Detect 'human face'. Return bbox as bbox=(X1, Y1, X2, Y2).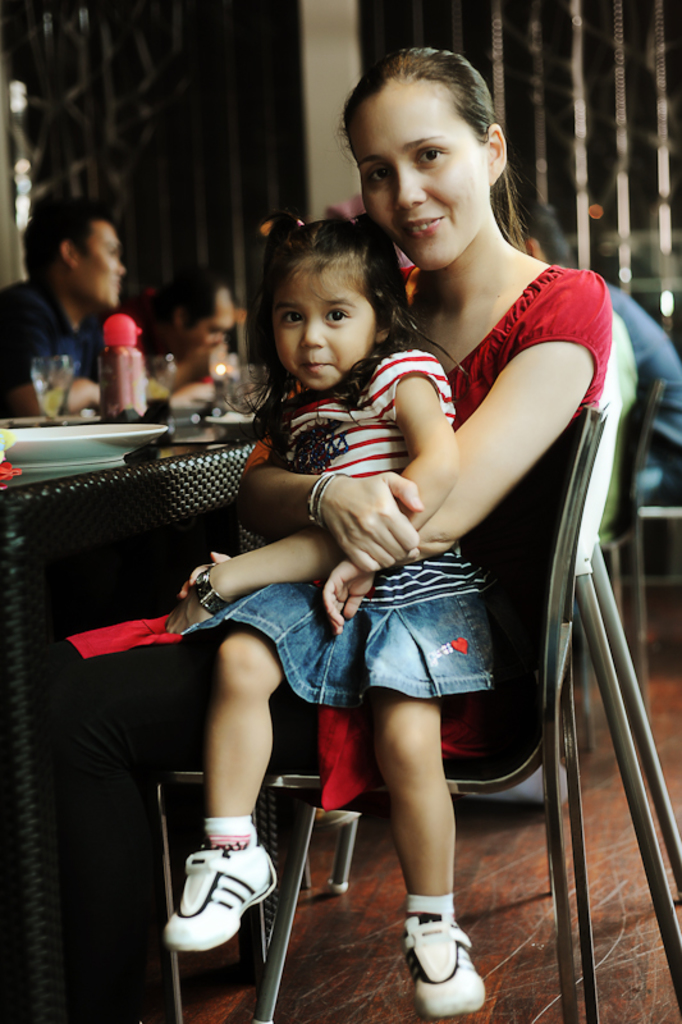
bbox=(274, 251, 372, 385).
